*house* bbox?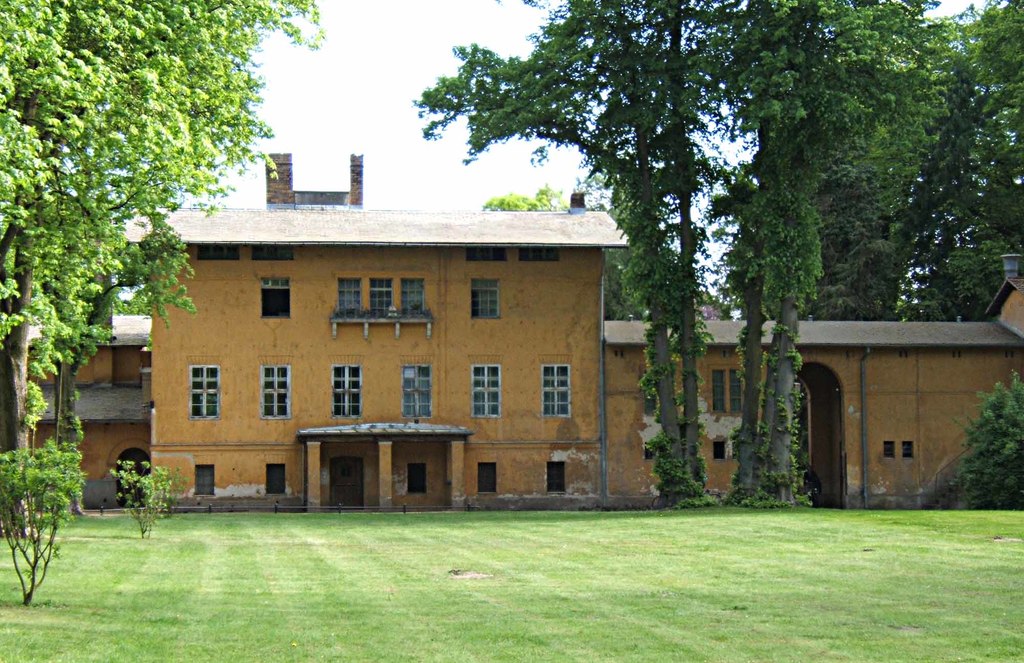
123,152,632,510
